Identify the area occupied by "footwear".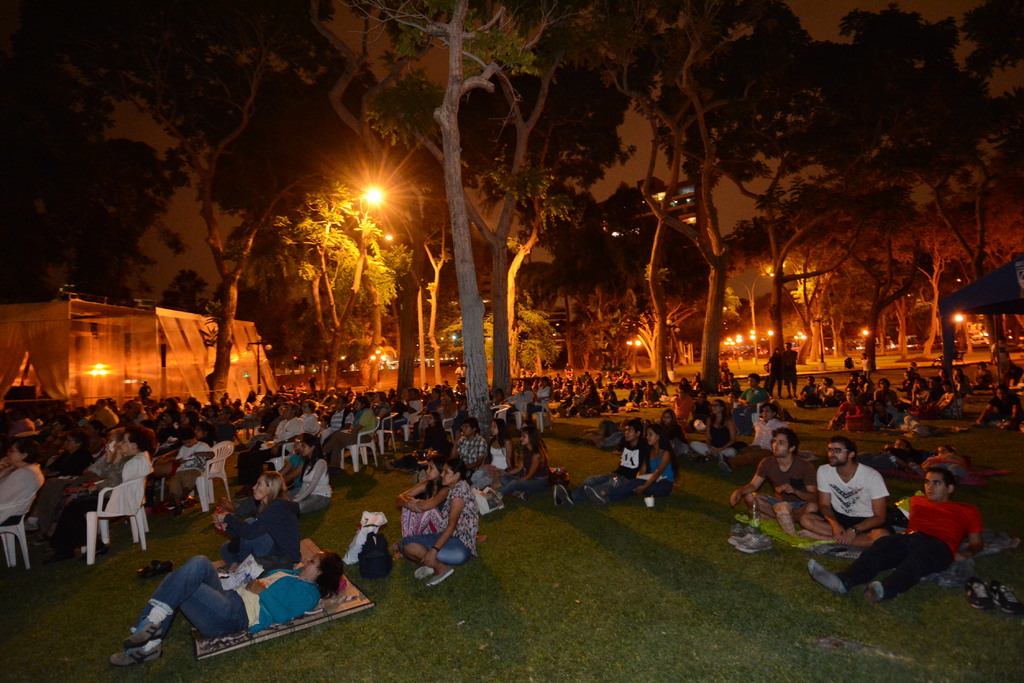
Area: (555, 486, 575, 508).
